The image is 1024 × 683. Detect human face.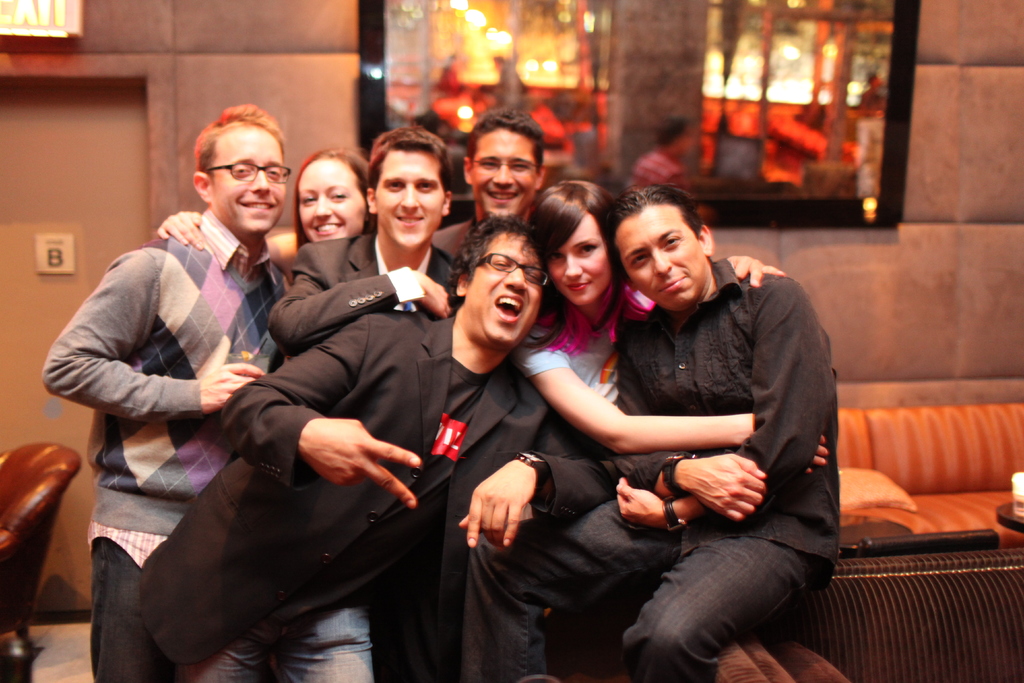
Detection: [473,126,538,211].
